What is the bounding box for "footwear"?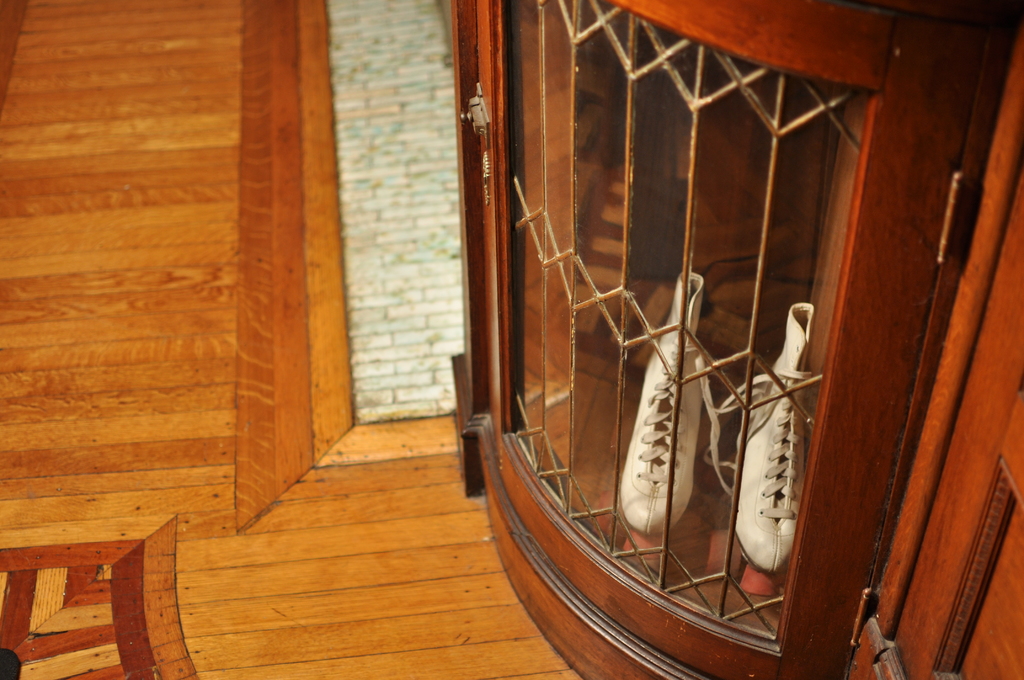
x1=712, y1=301, x2=816, y2=579.
